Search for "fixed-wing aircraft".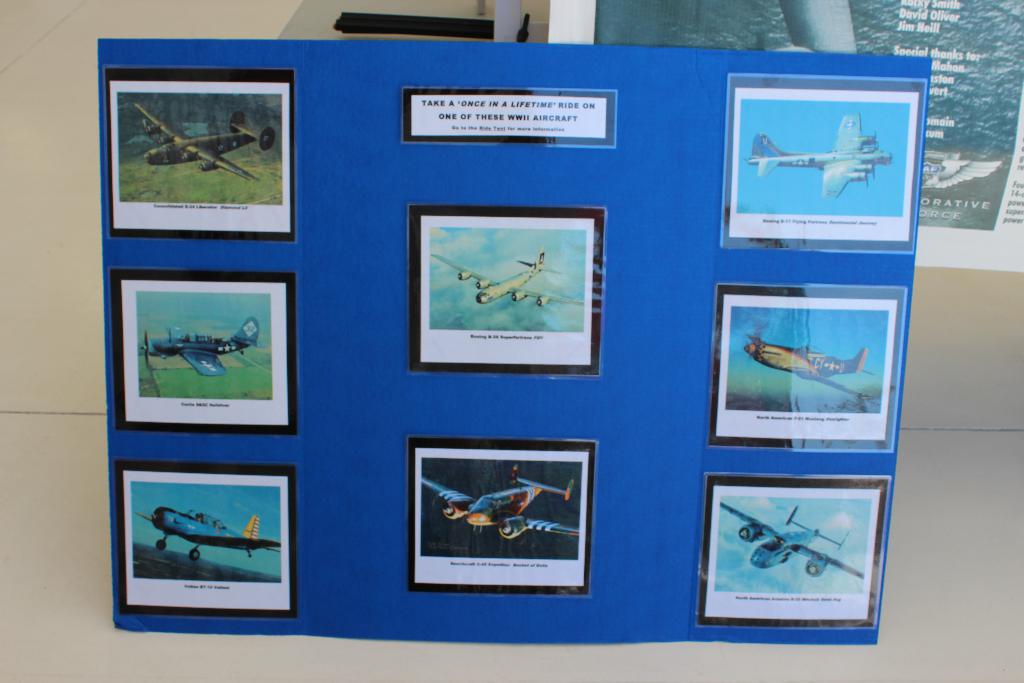
Found at 748:113:895:199.
